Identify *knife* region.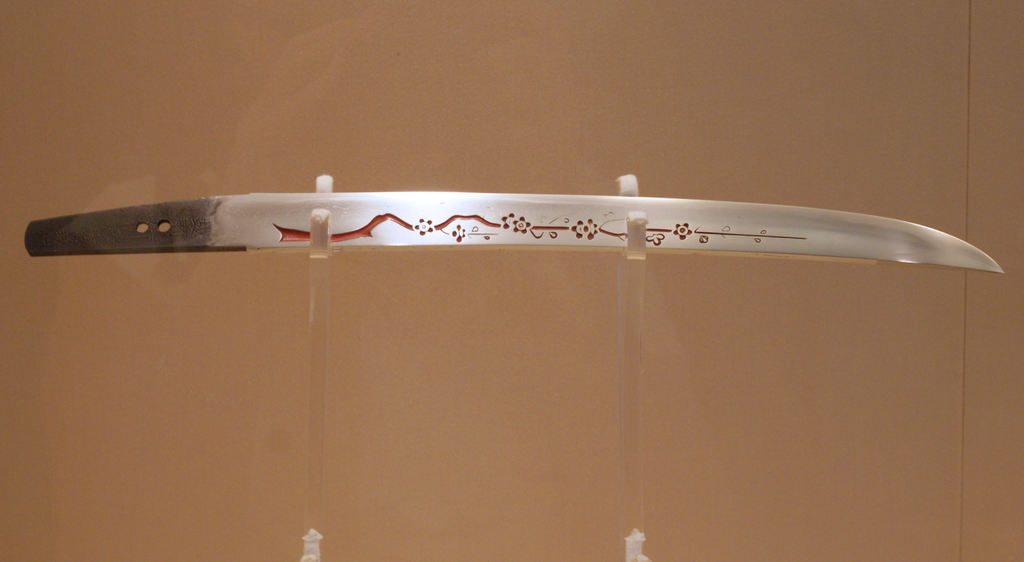
Region: Rect(22, 190, 1004, 270).
